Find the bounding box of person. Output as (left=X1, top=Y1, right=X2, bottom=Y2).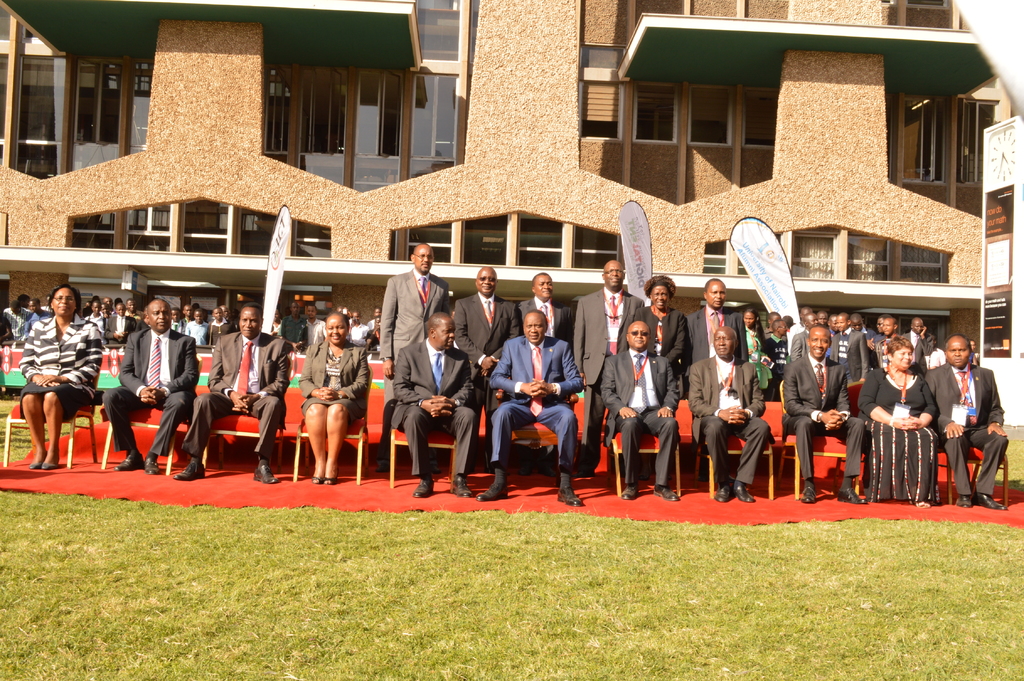
(left=783, top=320, right=867, bottom=504).
